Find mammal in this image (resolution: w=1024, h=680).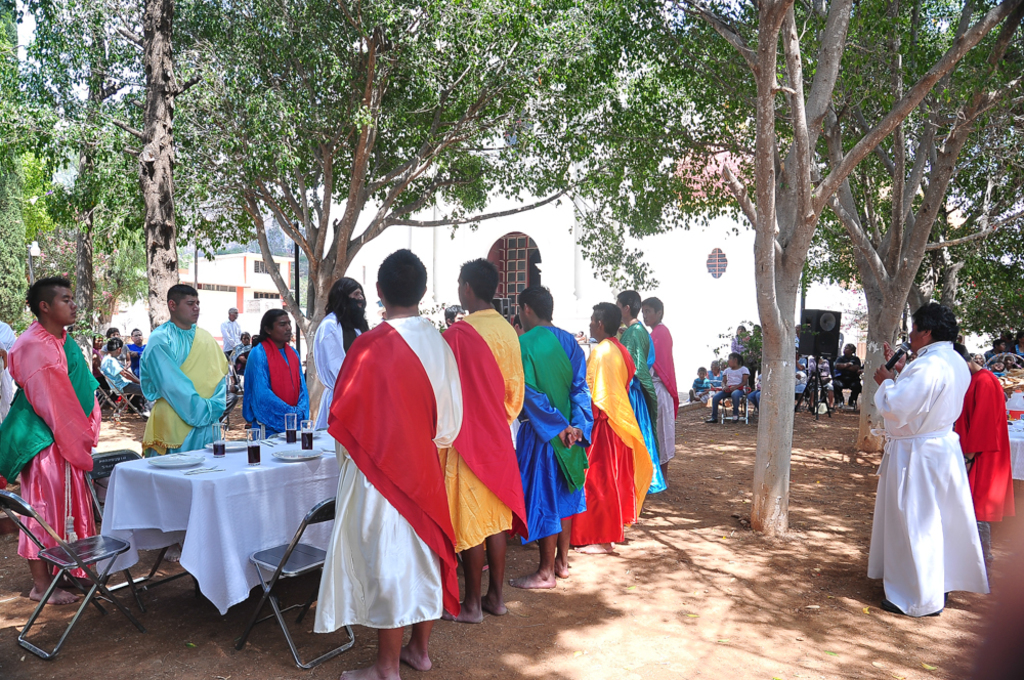
x1=948 y1=344 x2=1019 y2=566.
